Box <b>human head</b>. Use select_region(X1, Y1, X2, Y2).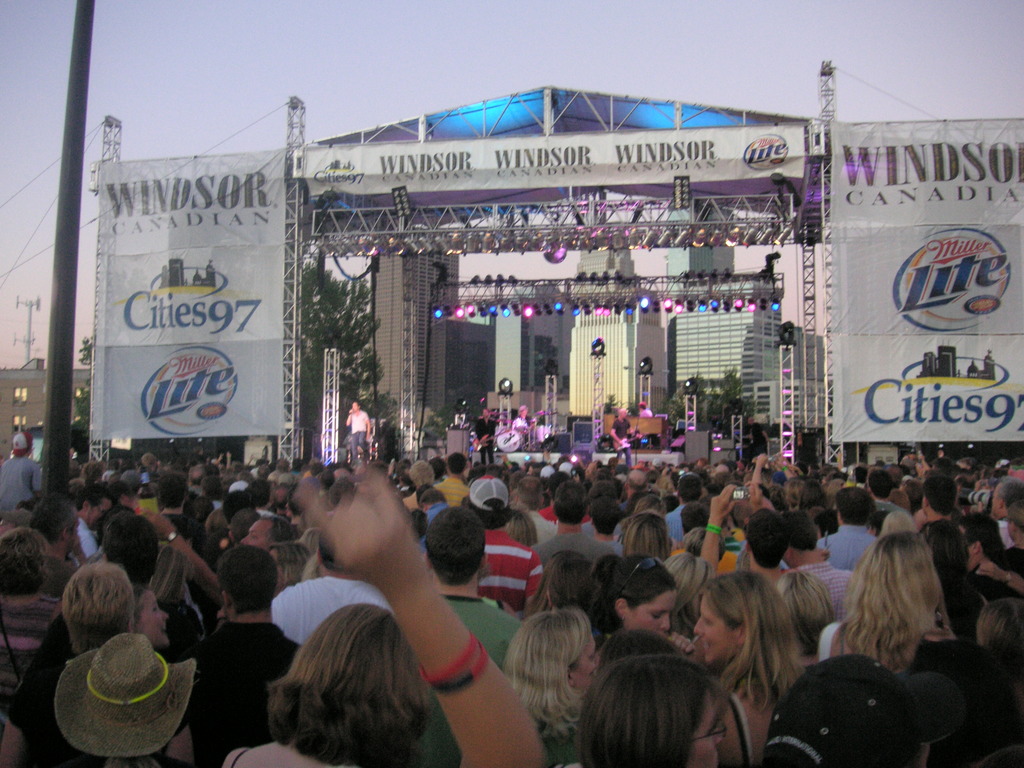
select_region(226, 508, 260, 541).
